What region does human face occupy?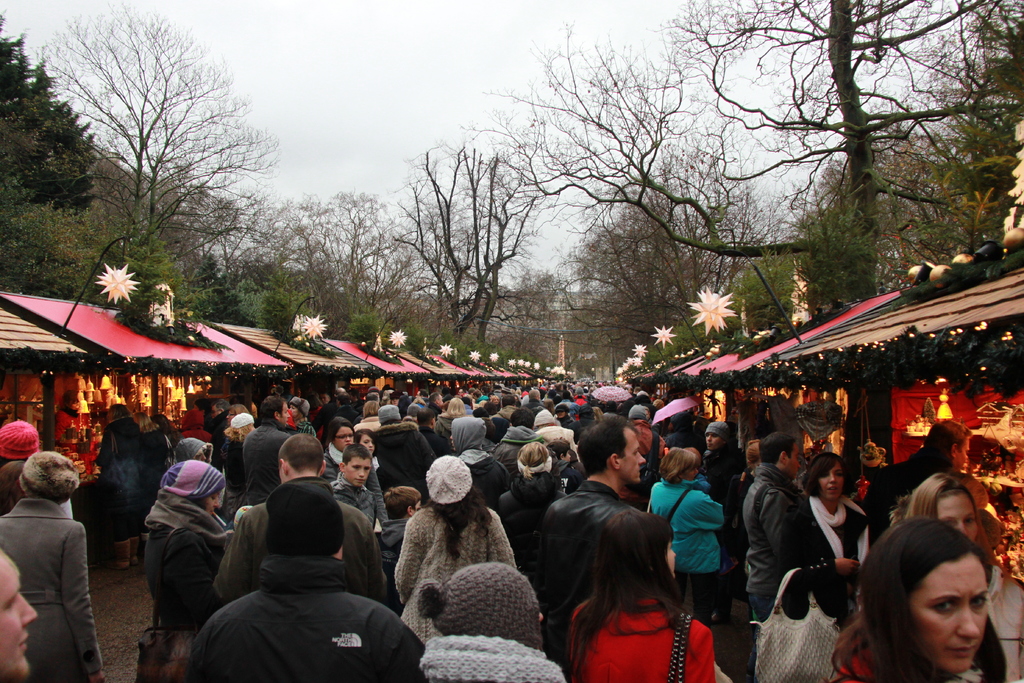
[left=939, top=493, right=979, bottom=545].
